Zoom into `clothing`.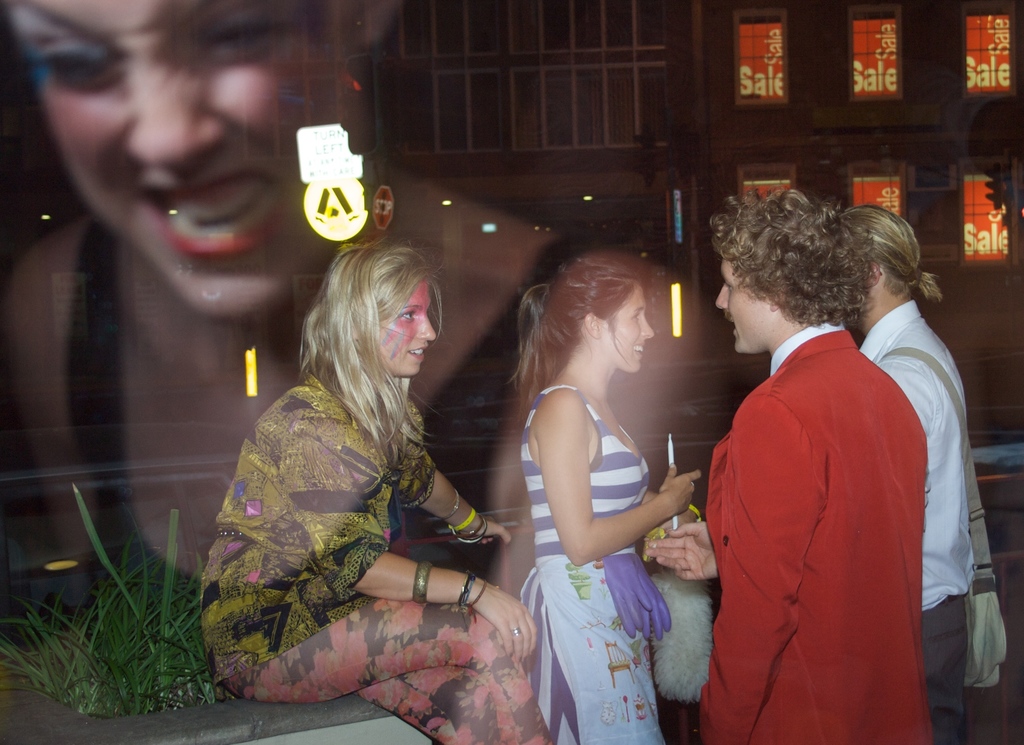
Zoom target: <bbox>516, 390, 677, 744</bbox>.
